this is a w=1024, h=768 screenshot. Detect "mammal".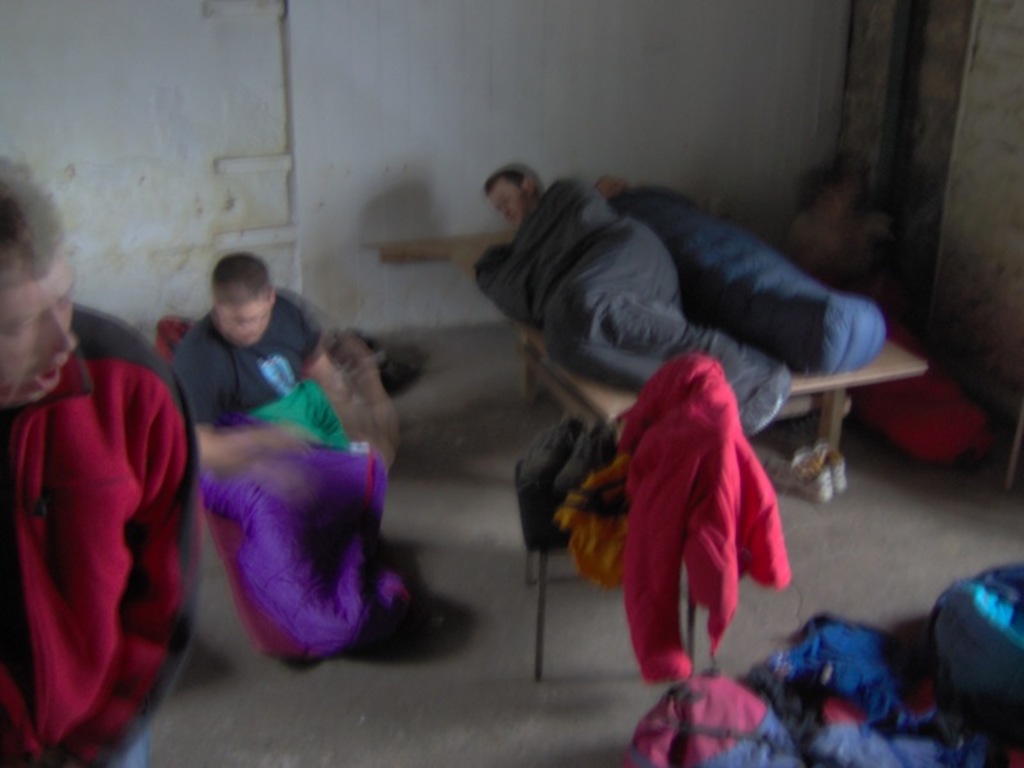
x1=594 y1=173 x2=887 y2=381.
